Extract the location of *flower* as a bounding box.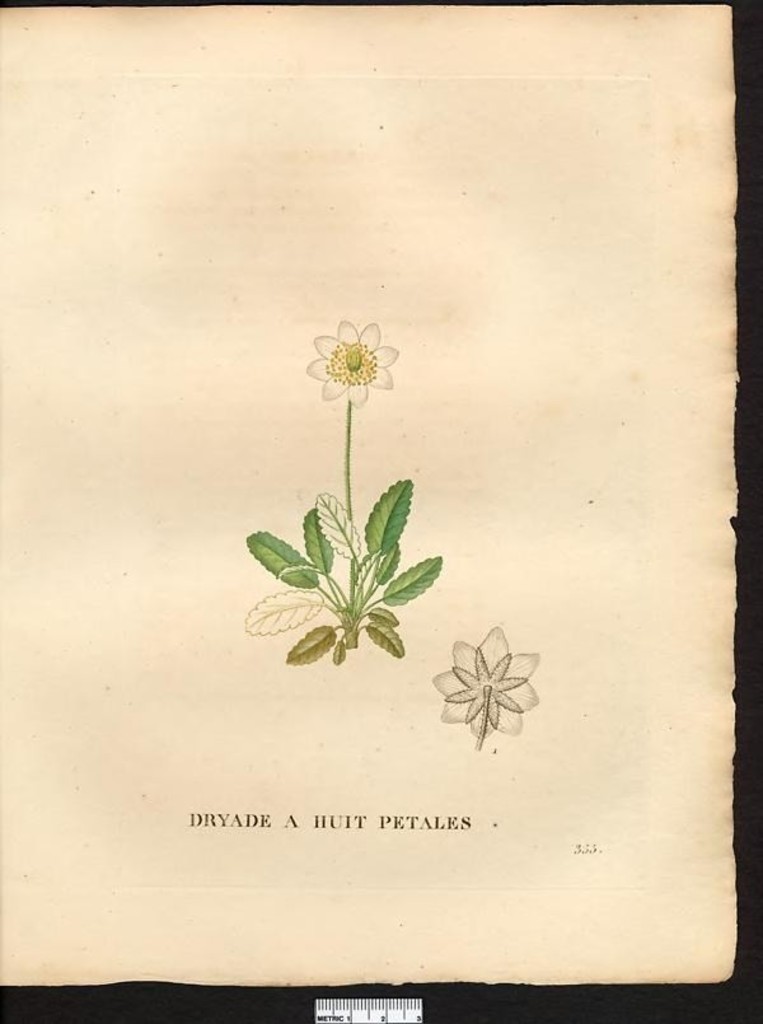
locate(437, 623, 535, 751).
